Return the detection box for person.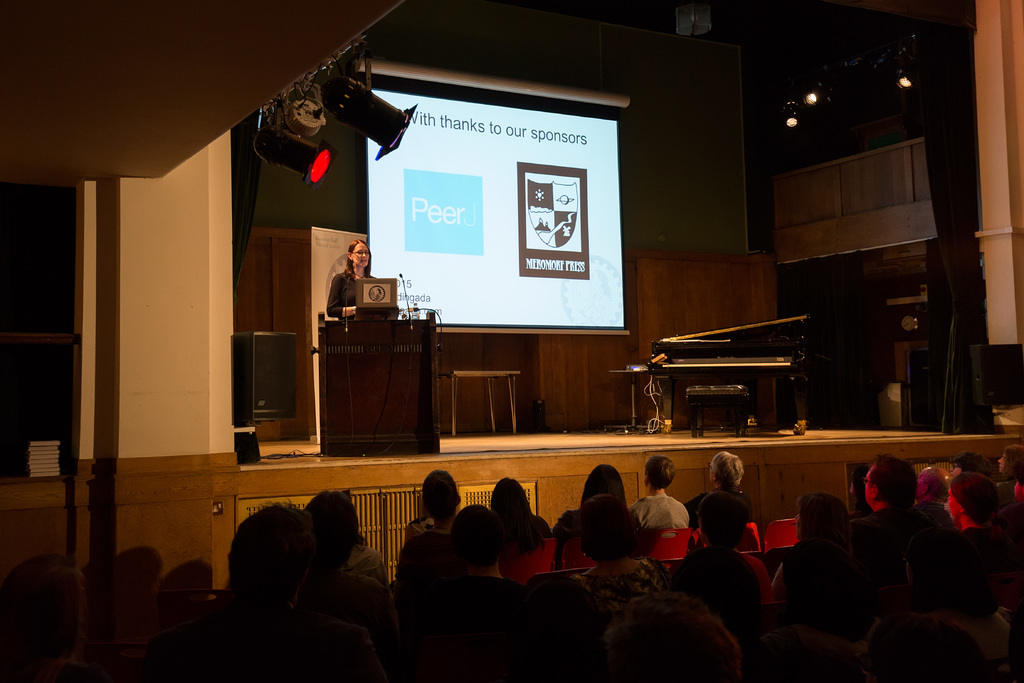
bbox=(324, 224, 367, 340).
